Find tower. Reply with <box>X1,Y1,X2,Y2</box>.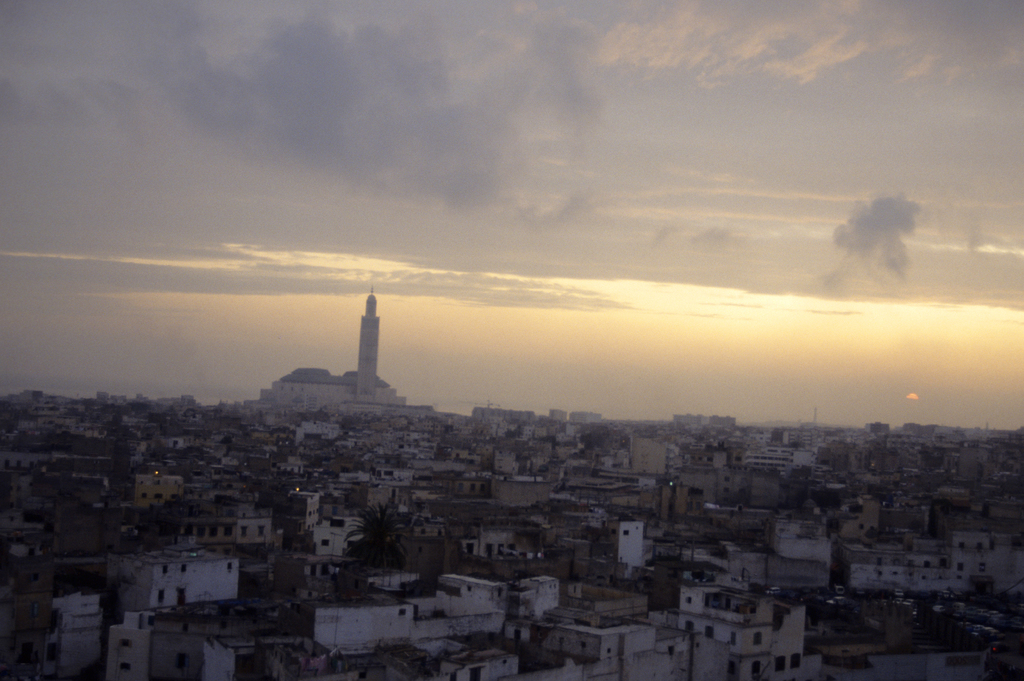
<box>268,360,345,410</box>.
